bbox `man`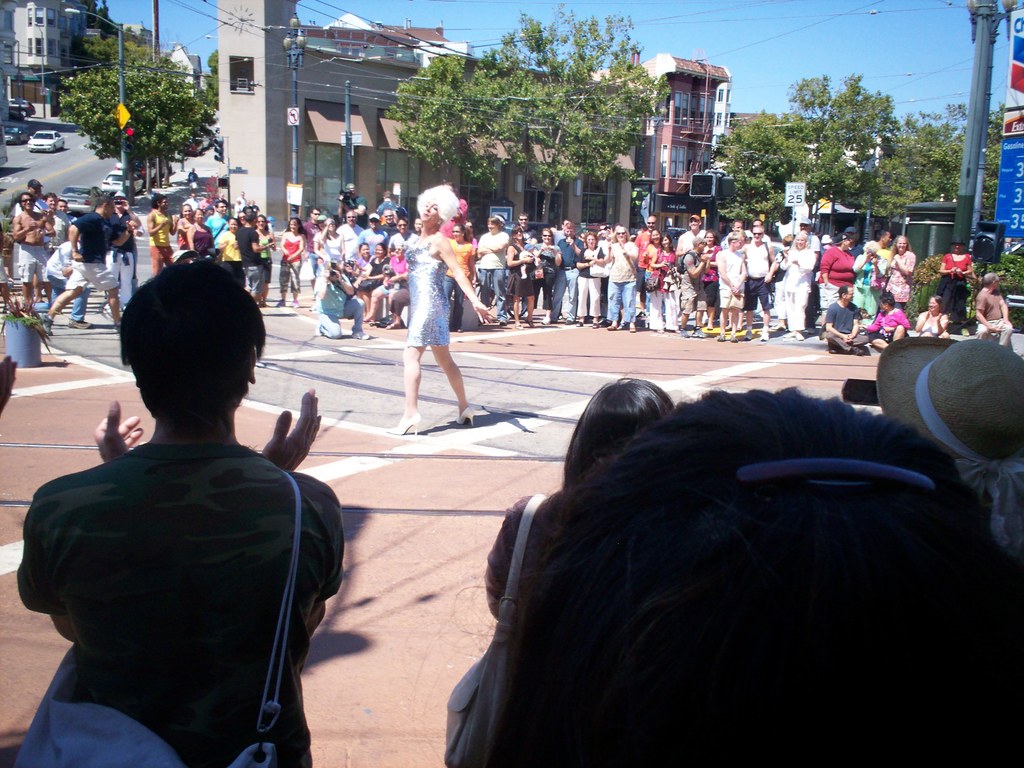
box=[515, 210, 535, 319]
